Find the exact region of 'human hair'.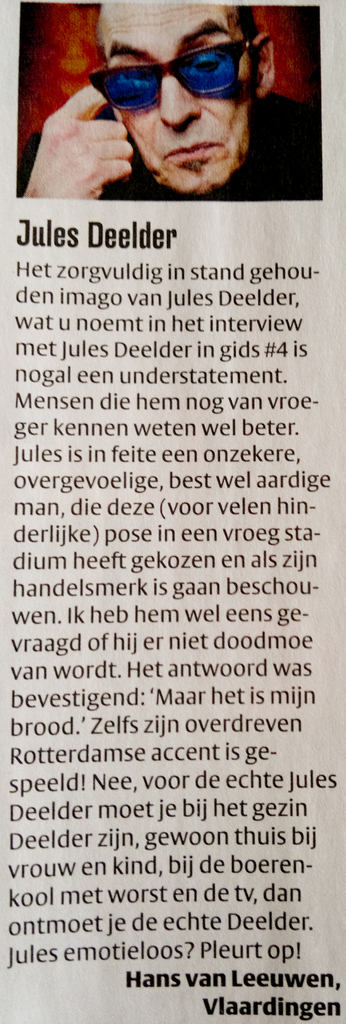
Exact region: [79,1,262,46].
